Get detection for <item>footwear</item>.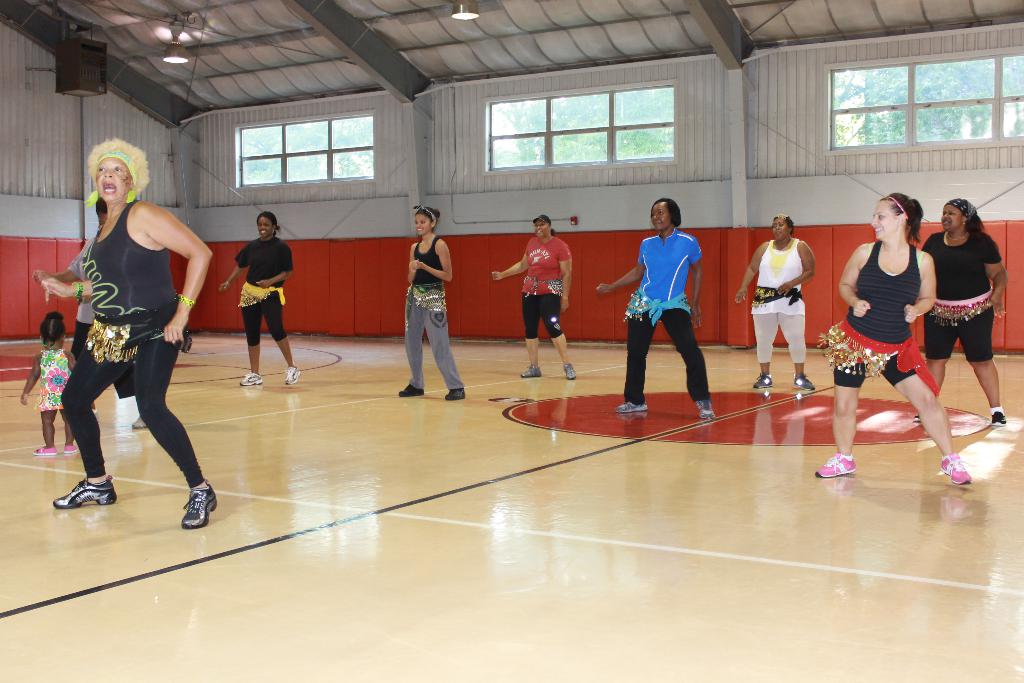
Detection: (left=54, top=472, right=116, bottom=507).
